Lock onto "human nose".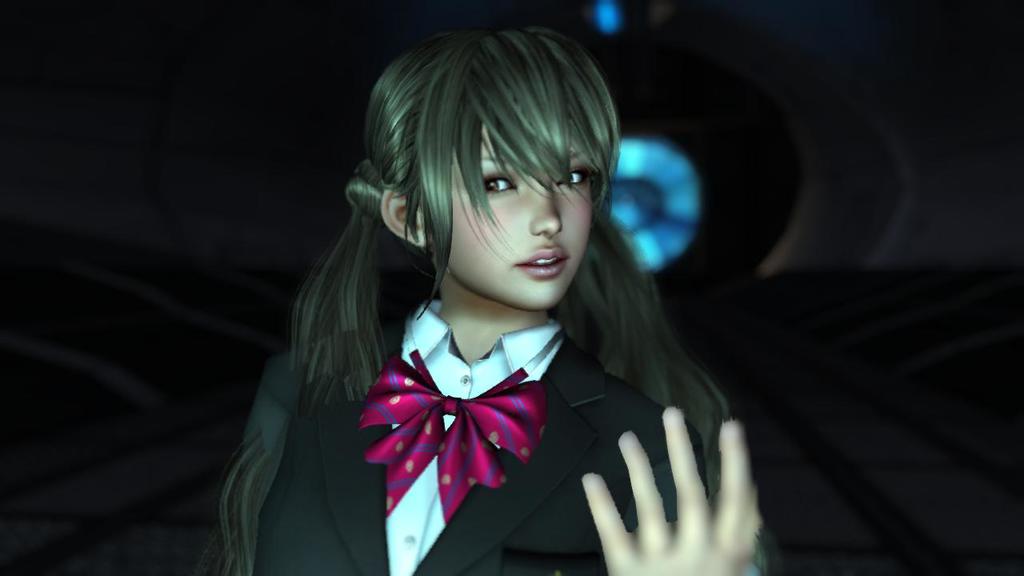
Locked: region(530, 189, 563, 238).
